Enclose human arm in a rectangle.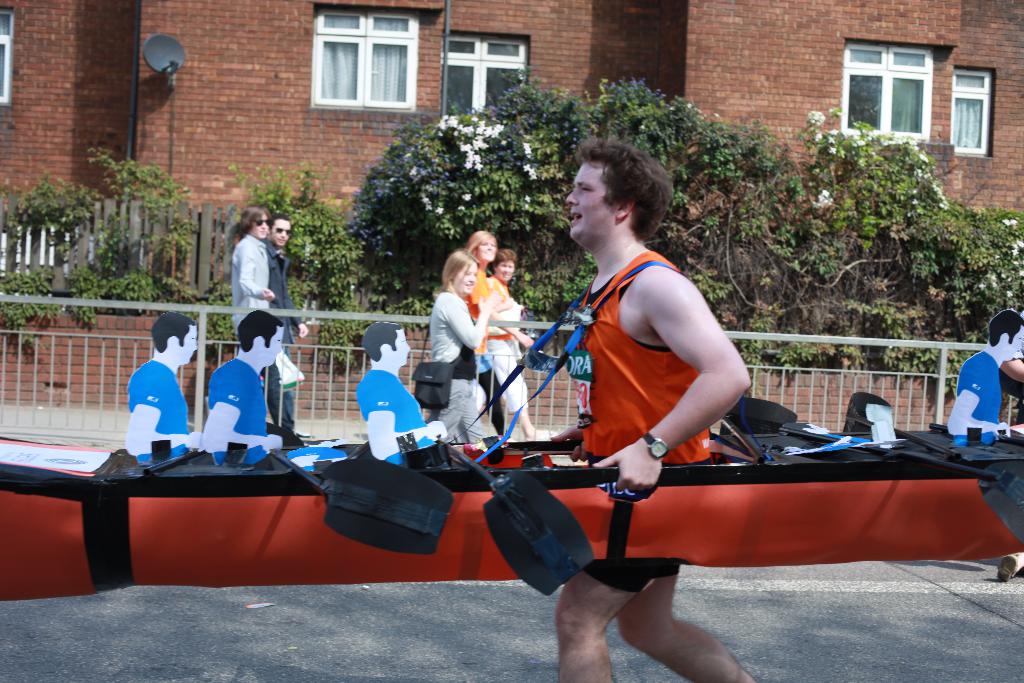
(945,362,1014,434).
